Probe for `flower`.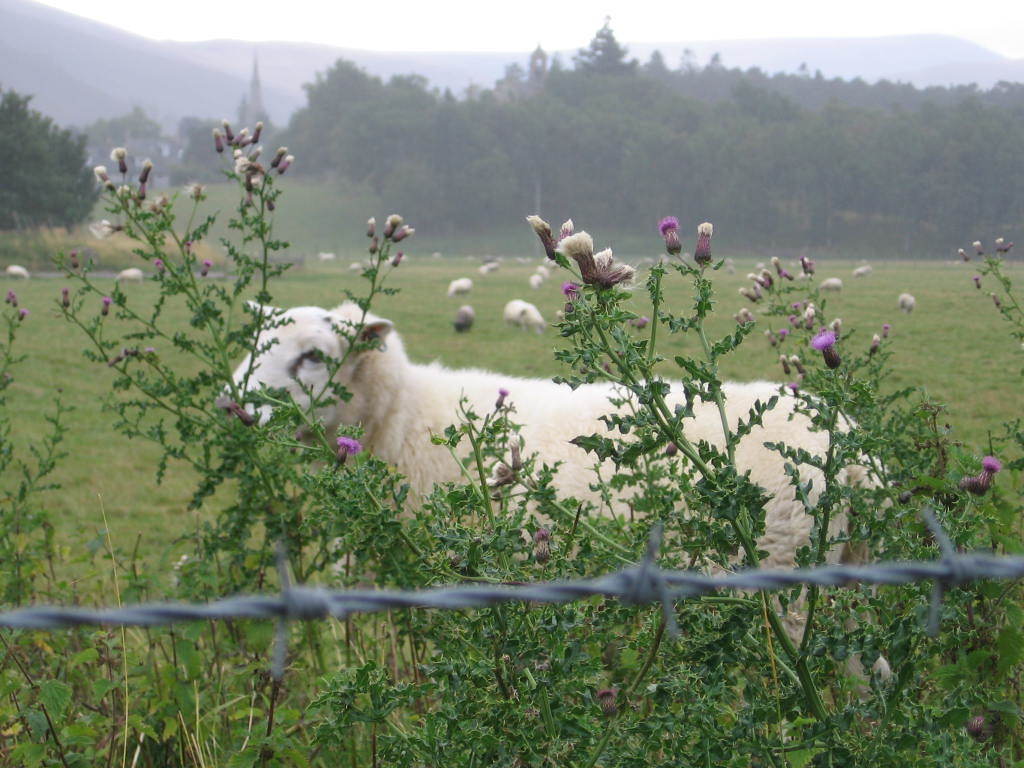
Probe result: left=532, top=524, right=544, bottom=566.
